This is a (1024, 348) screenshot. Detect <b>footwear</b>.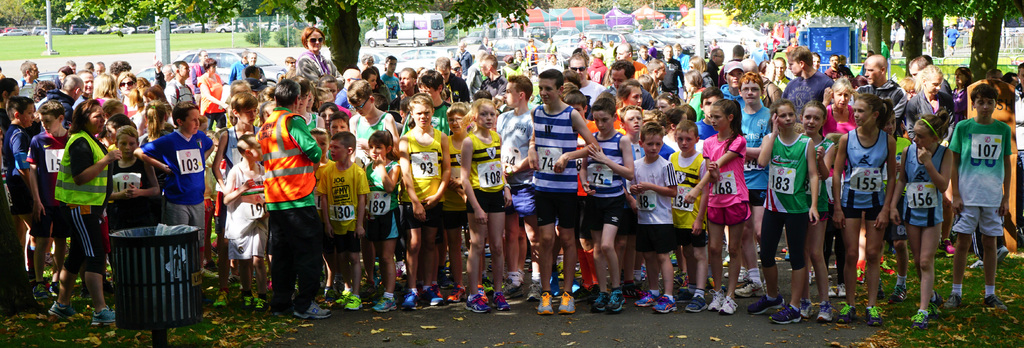
(879,290,909,317).
